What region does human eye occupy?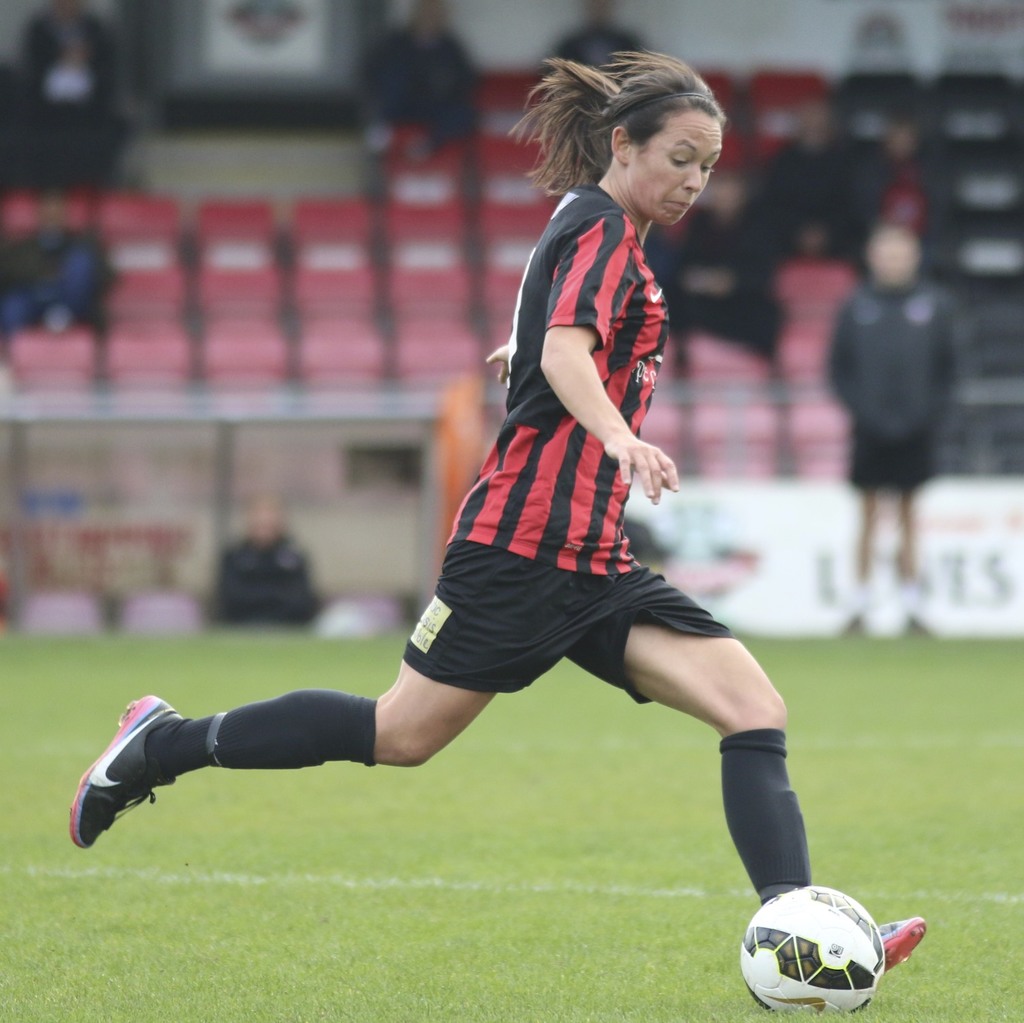
pyautogui.locateOnScreen(665, 149, 687, 170).
